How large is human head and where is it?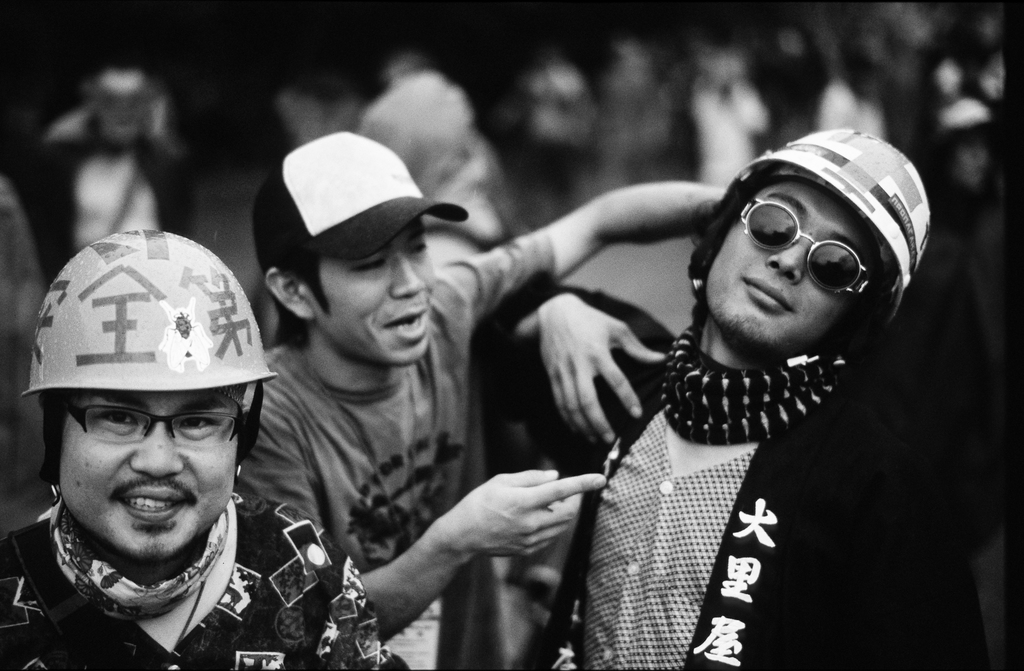
Bounding box: x1=261, y1=131, x2=438, y2=369.
